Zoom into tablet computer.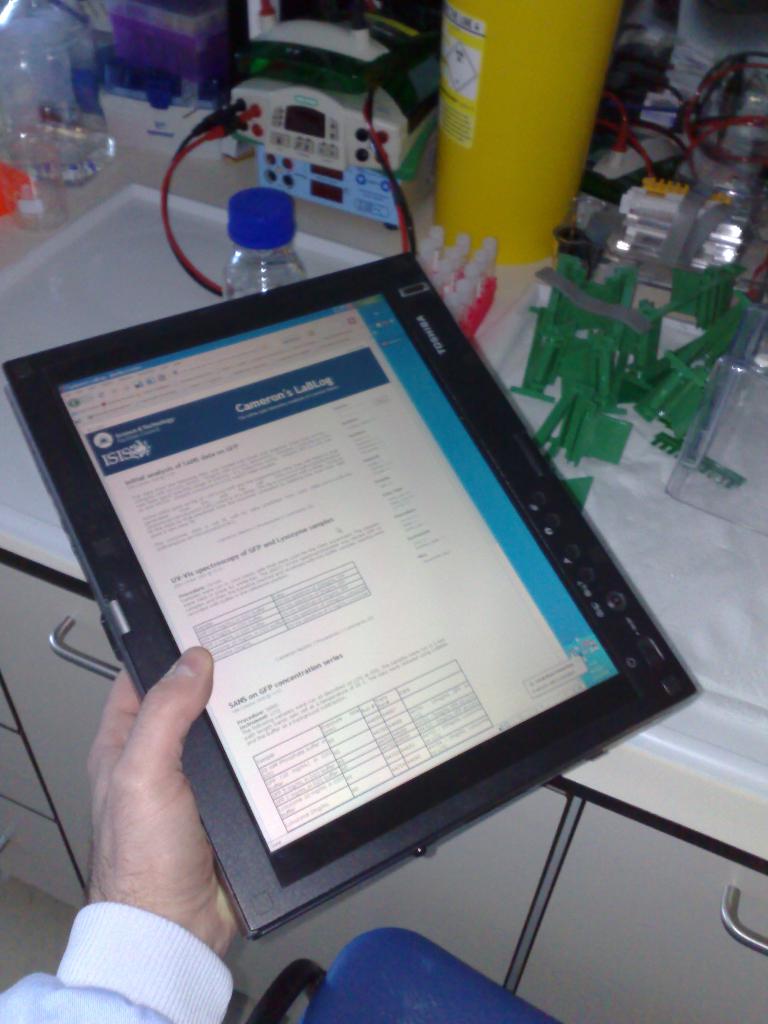
Zoom target: 4 253 698 939.
